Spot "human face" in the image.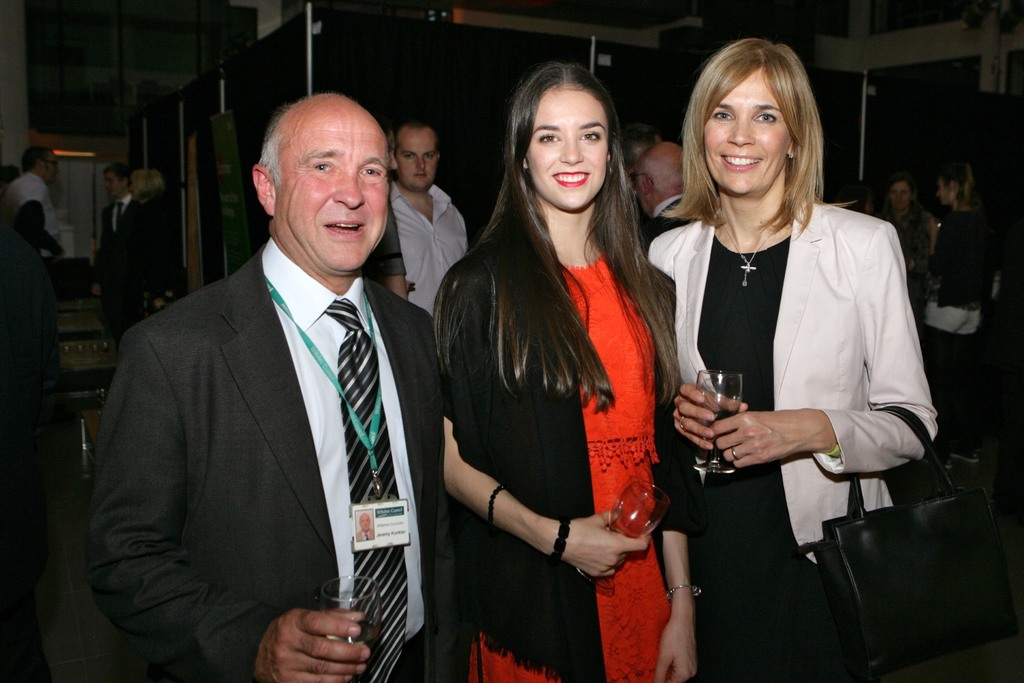
"human face" found at 130:179:138:202.
